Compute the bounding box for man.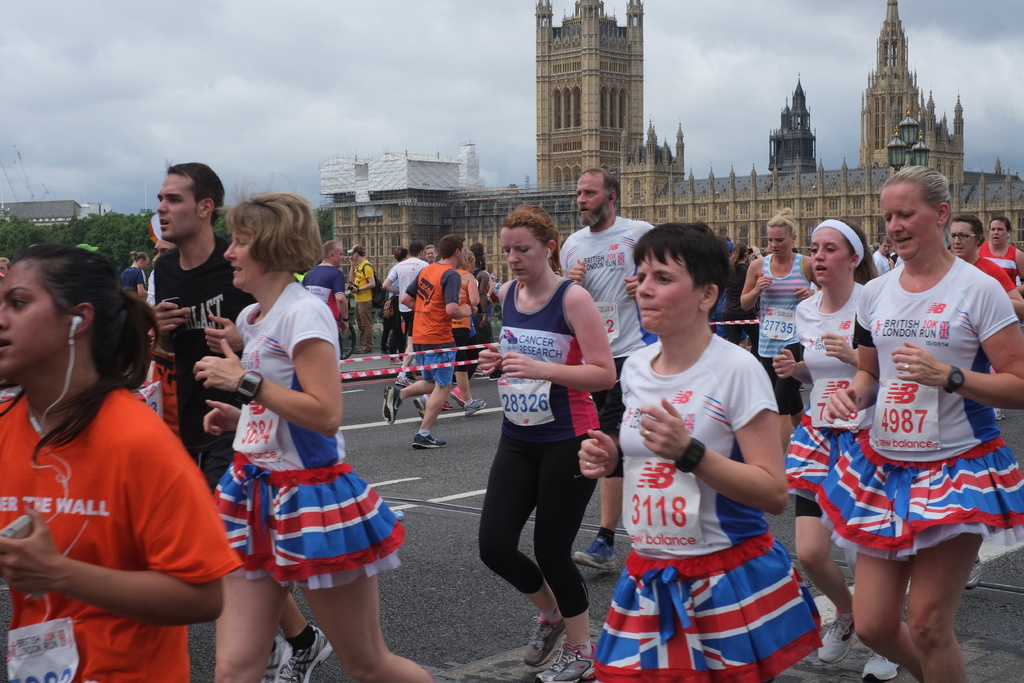
<box>139,231,189,462</box>.
